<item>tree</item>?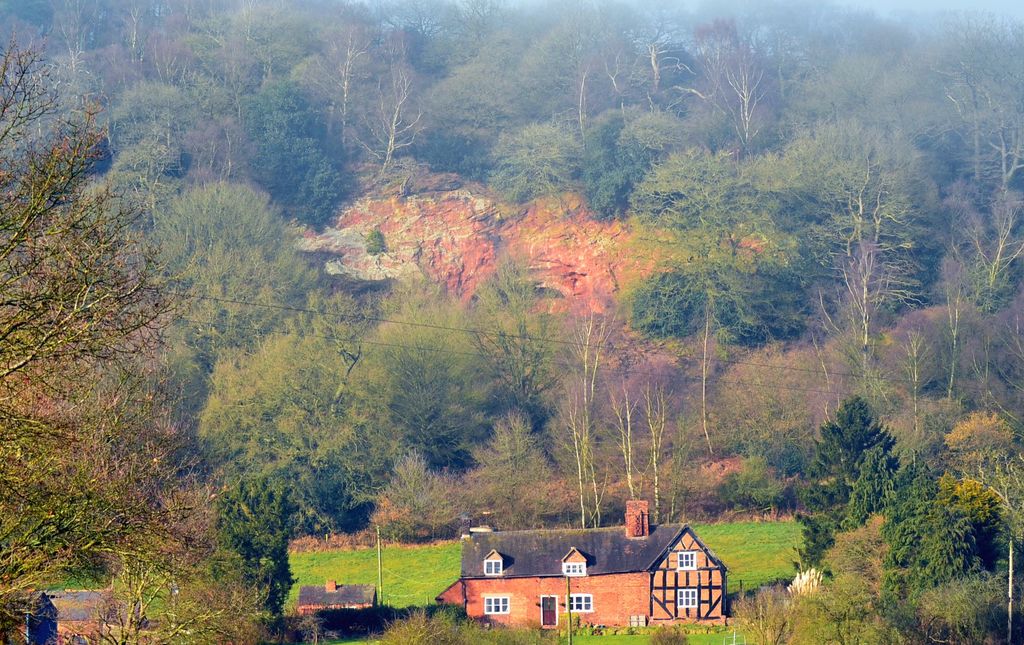
pyautogui.locateOnScreen(552, 303, 607, 532)
